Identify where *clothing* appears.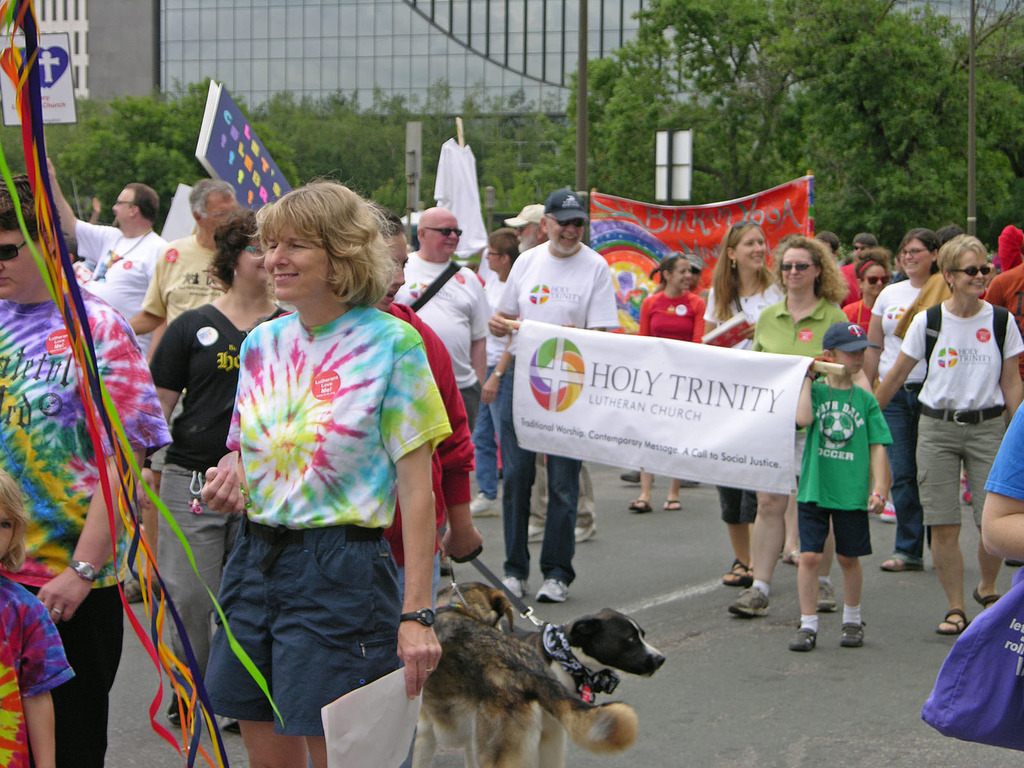
Appears at detection(863, 282, 914, 570).
